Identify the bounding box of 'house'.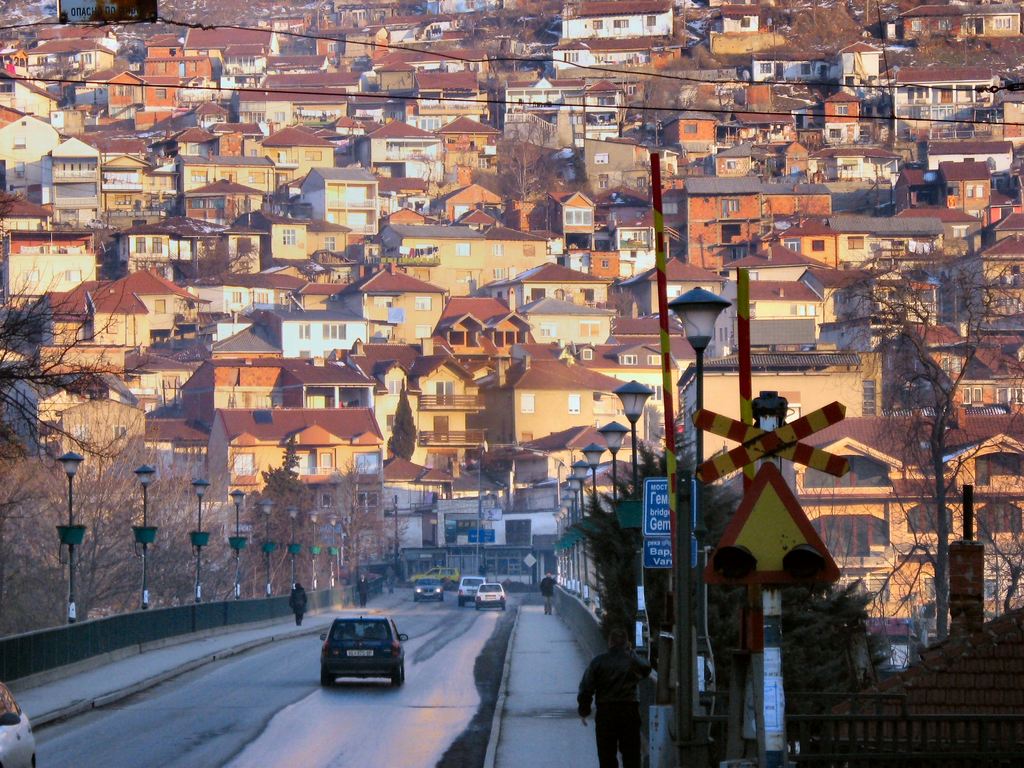
rect(479, 360, 628, 444).
